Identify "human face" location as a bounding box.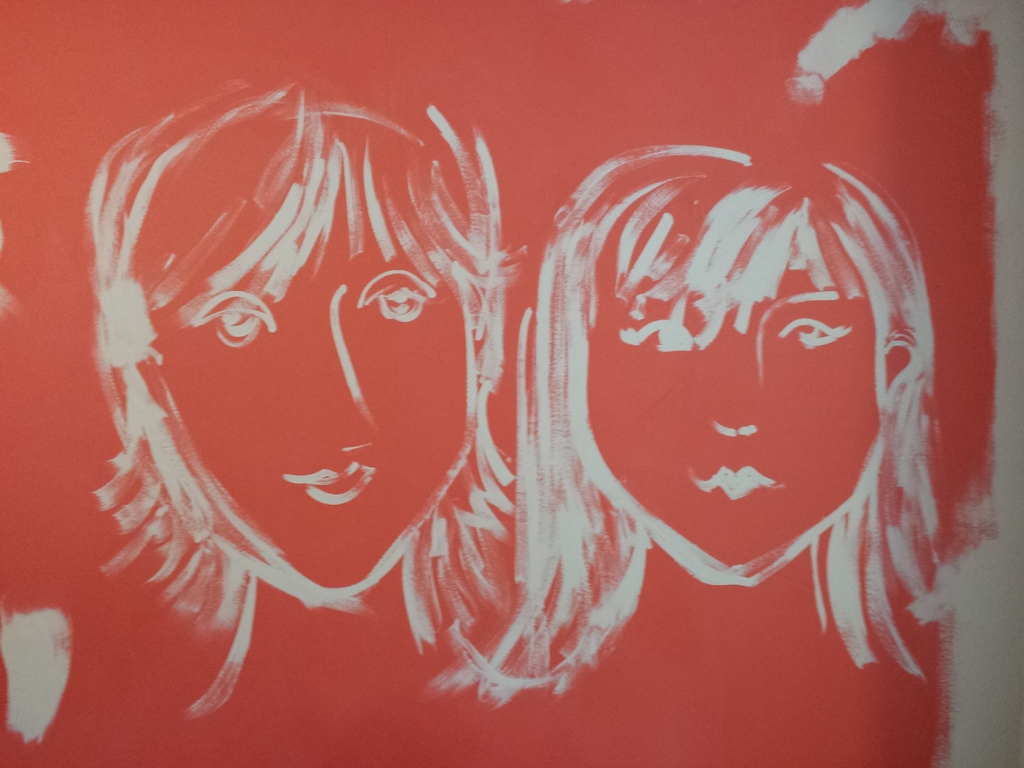
[left=579, top=221, right=880, bottom=566].
